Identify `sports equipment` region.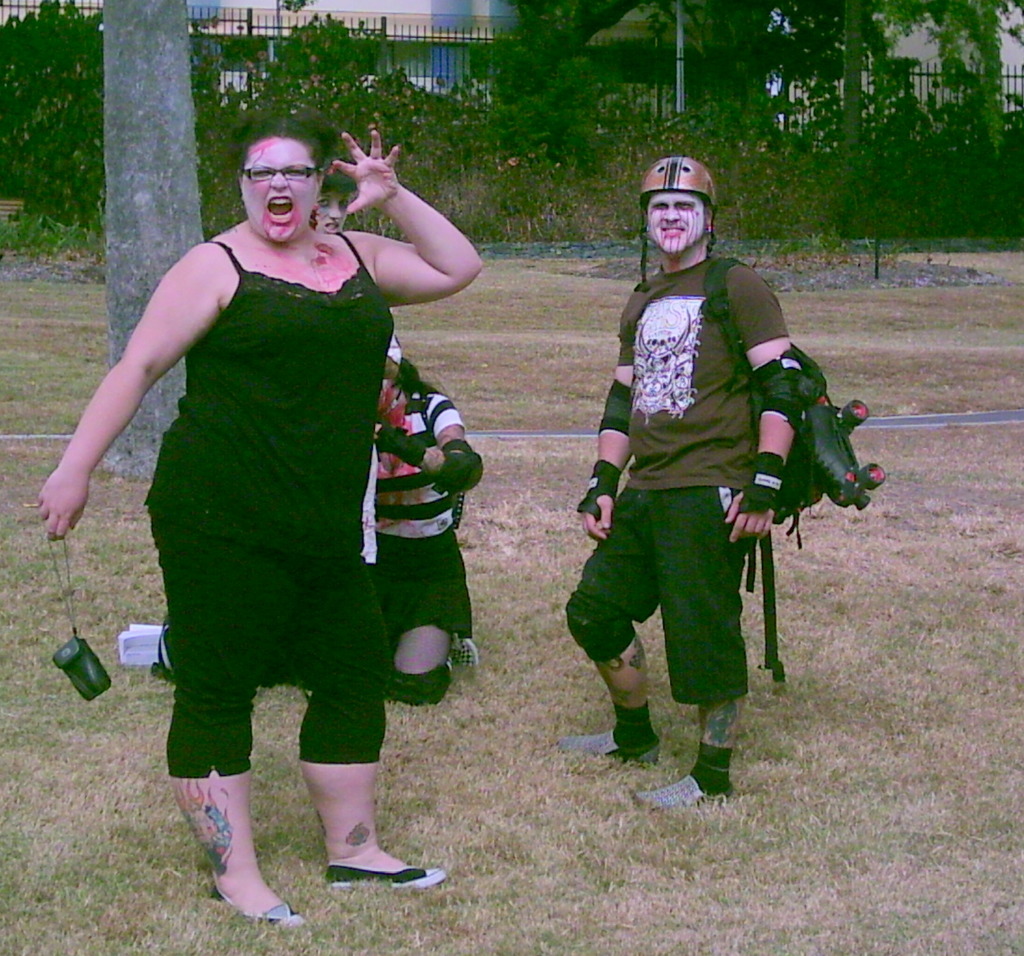
Region: pyautogui.locateOnScreen(575, 461, 619, 520).
